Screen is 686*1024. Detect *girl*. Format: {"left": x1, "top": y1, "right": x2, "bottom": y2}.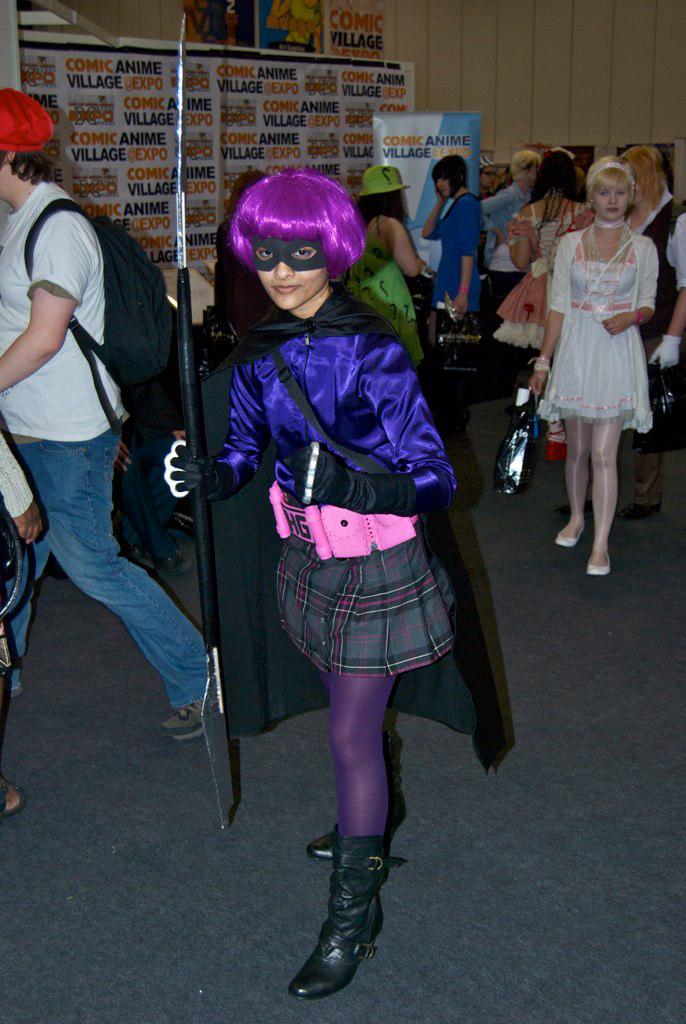
{"left": 497, "top": 148, "right": 587, "bottom": 462}.
